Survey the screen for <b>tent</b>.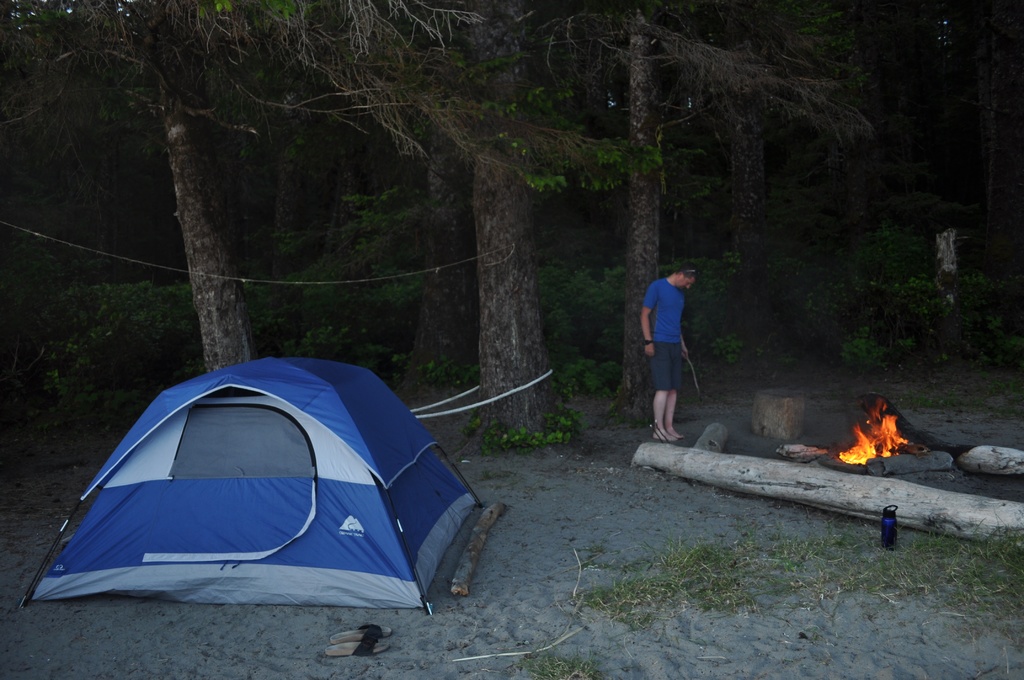
Survey found: x1=24 y1=360 x2=492 y2=631.
